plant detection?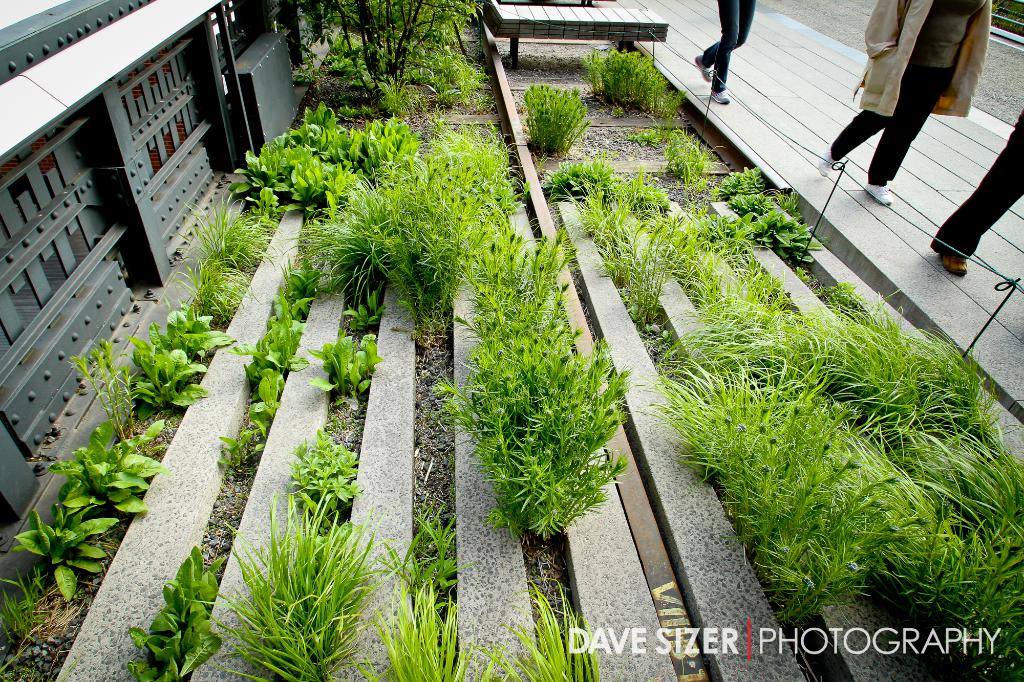
<region>412, 116, 545, 221</region>
